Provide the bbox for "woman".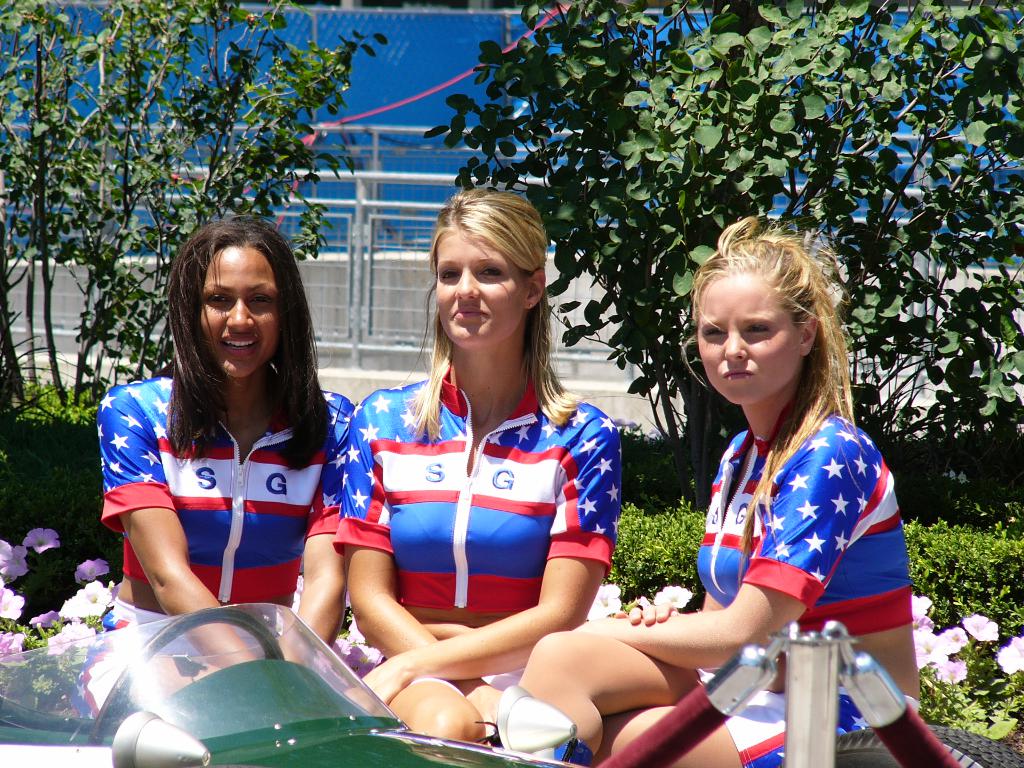
(88,219,369,708).
